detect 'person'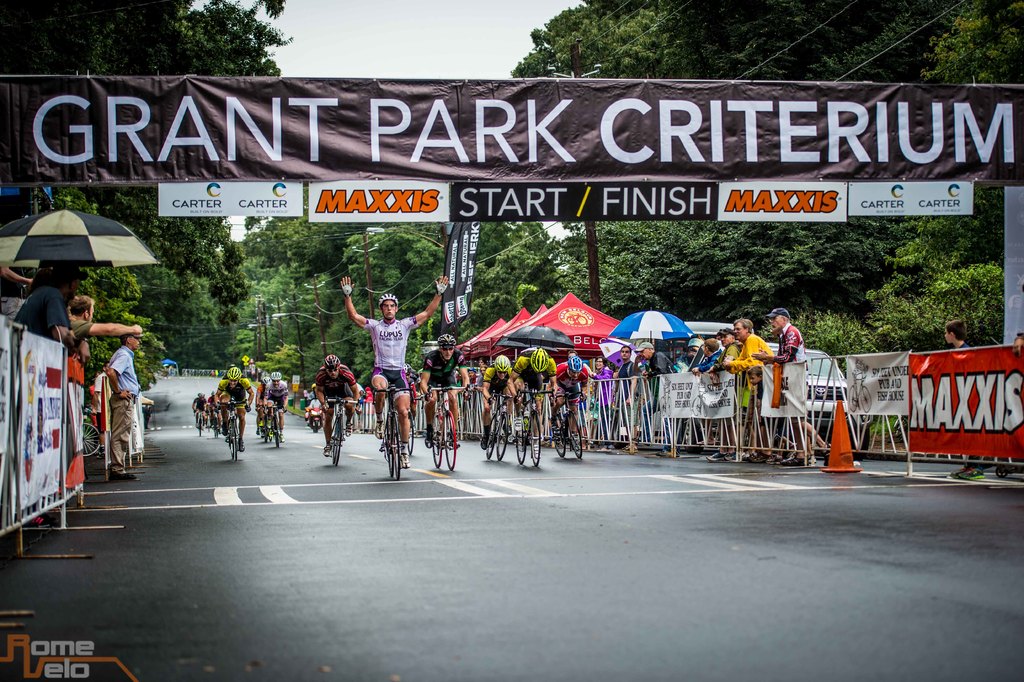
223 363 246 447
